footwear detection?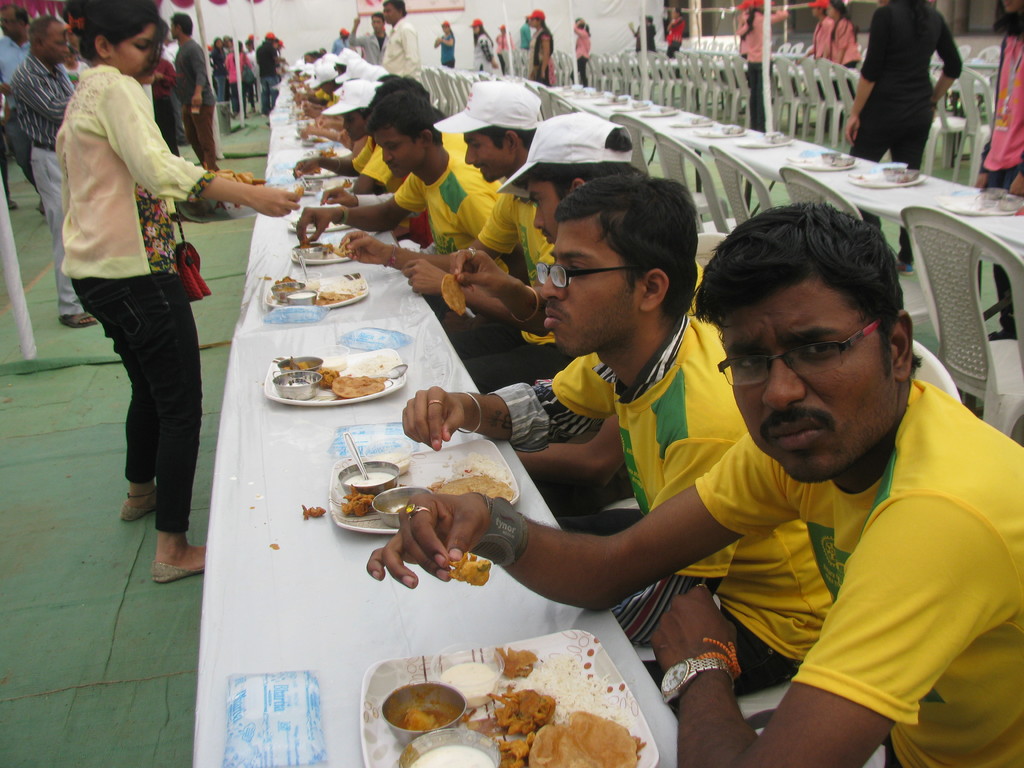
[x1=154, y1=541, x2=205, y2=584]
